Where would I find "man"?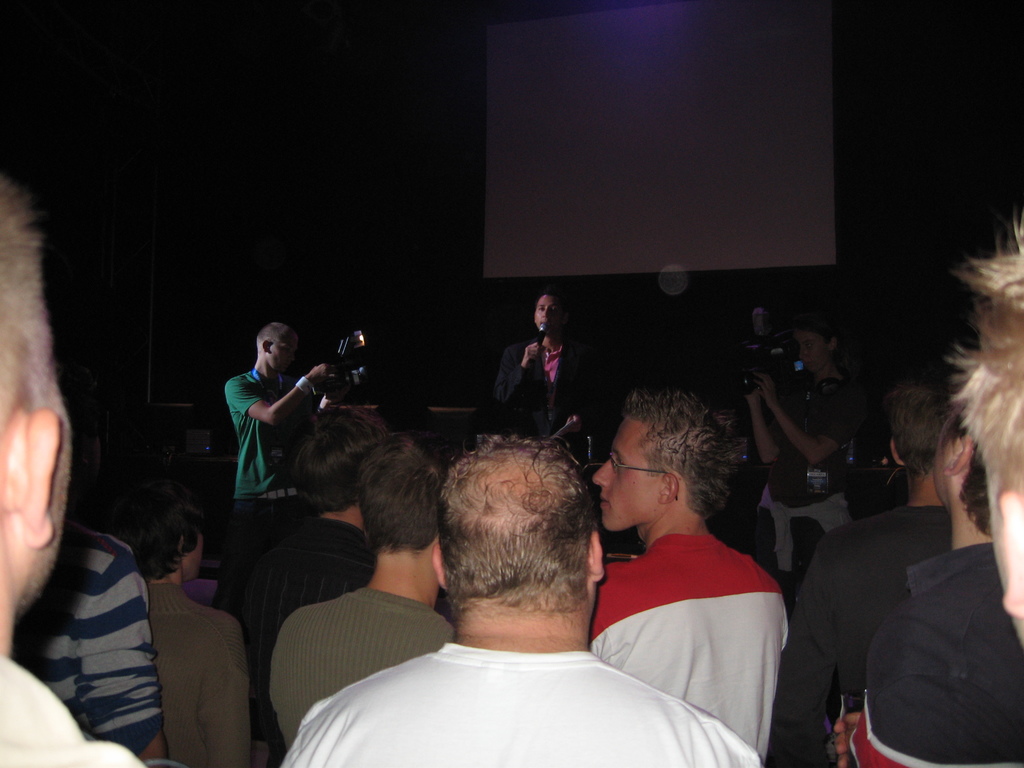
At [285,433,758,767].
